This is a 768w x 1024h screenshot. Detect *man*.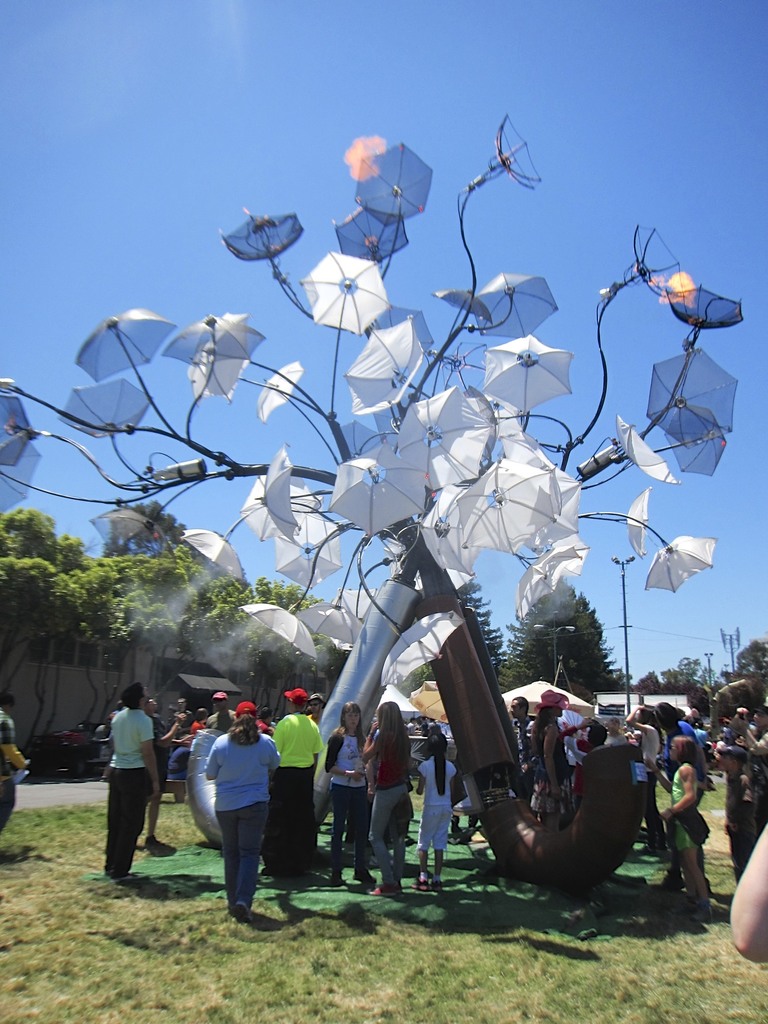
bbox(0, 694, 28, 836).
